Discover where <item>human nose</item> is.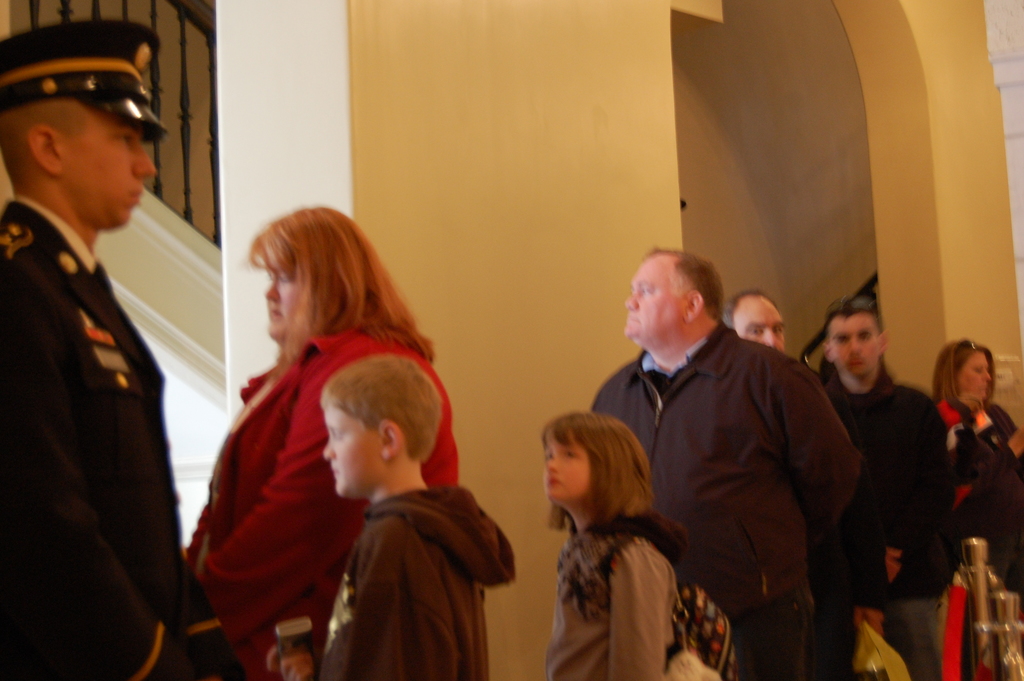
Discovered at l=845, t=333, r=860, b=358.
